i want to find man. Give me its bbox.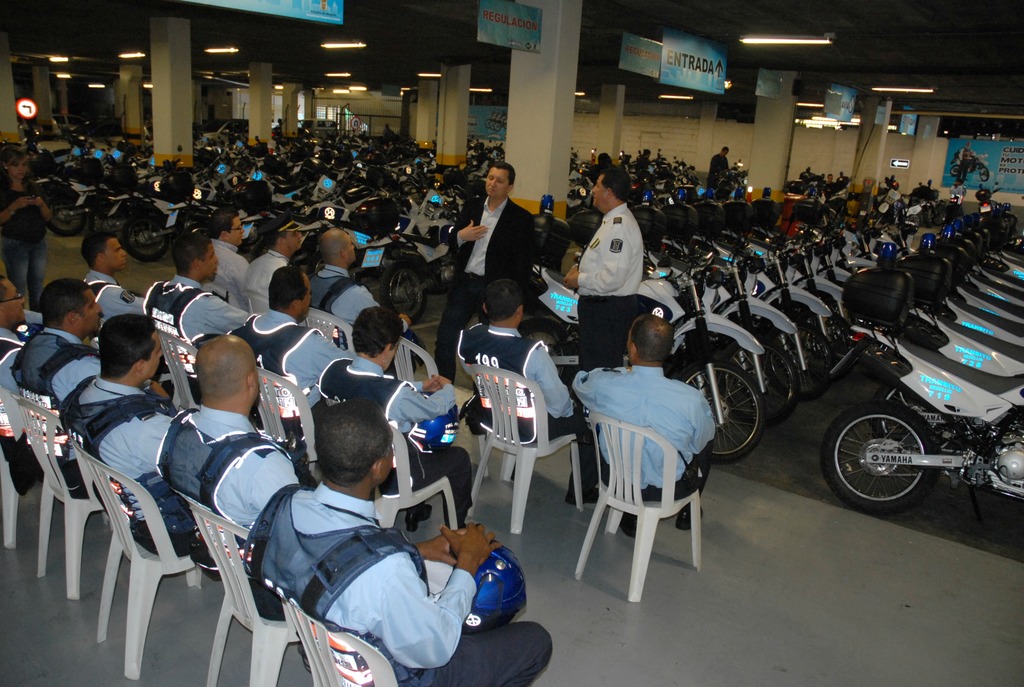
l=322, t=311, r=473, b=535.
